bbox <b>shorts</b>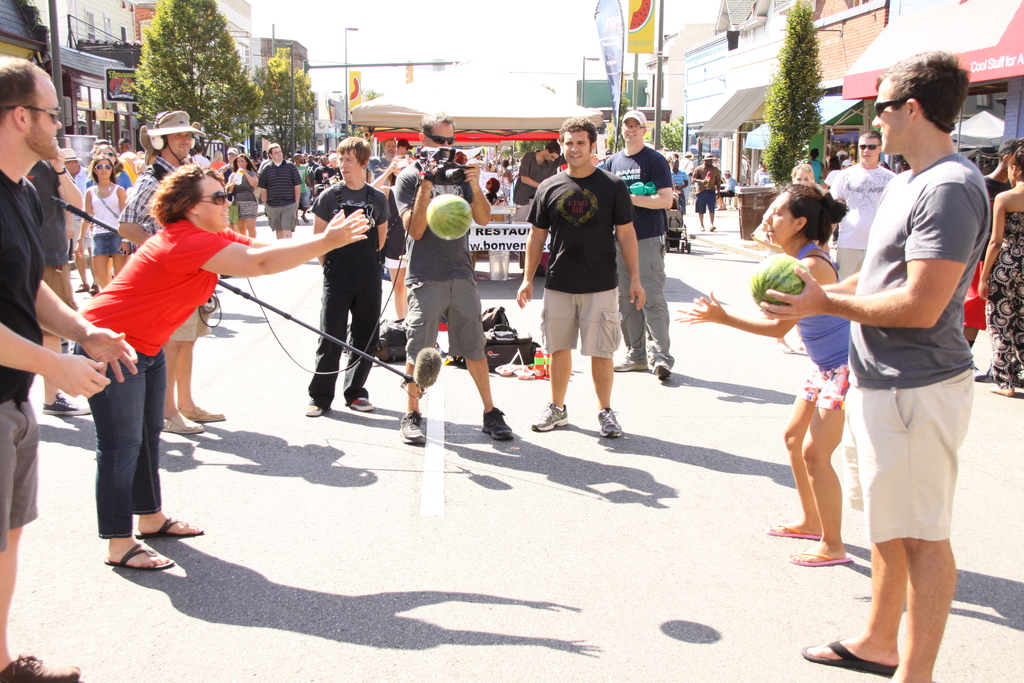
(left=963, top=262, right=986, bottom=328)
